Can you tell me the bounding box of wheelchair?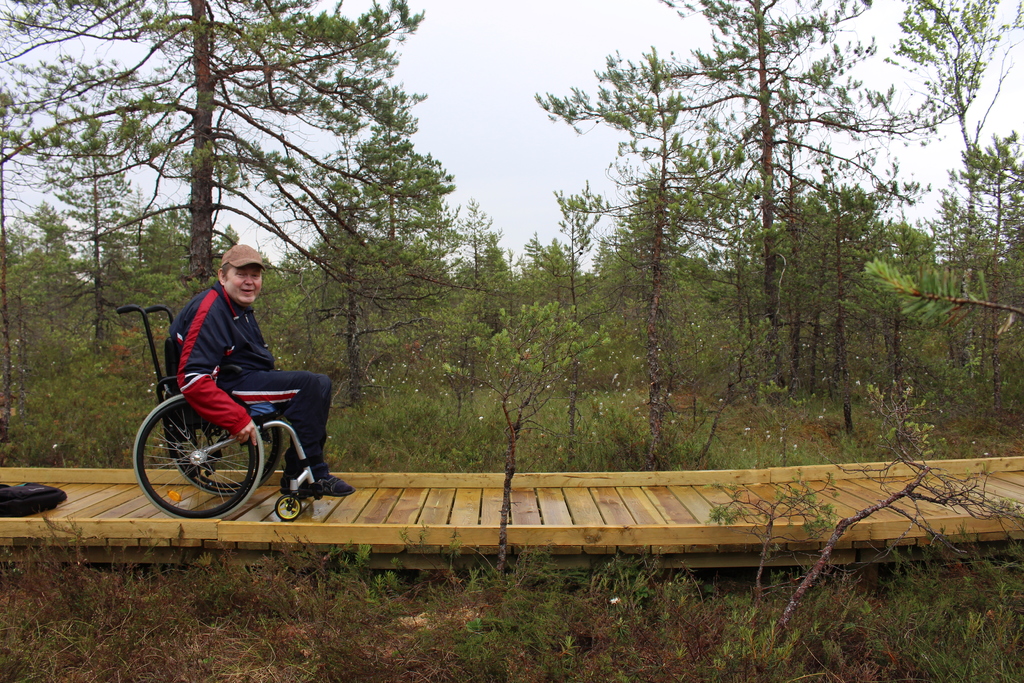
[left=115, top=311, right=346, bottom=518].
